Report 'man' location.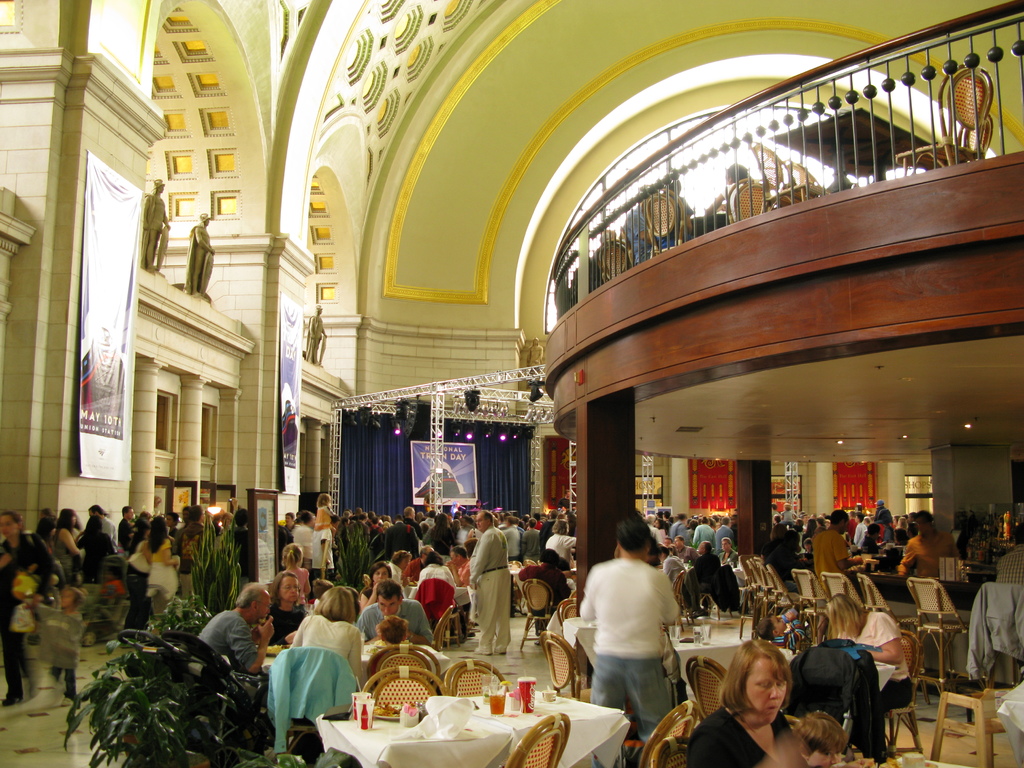
Report: 792, 517, 805, 545.
